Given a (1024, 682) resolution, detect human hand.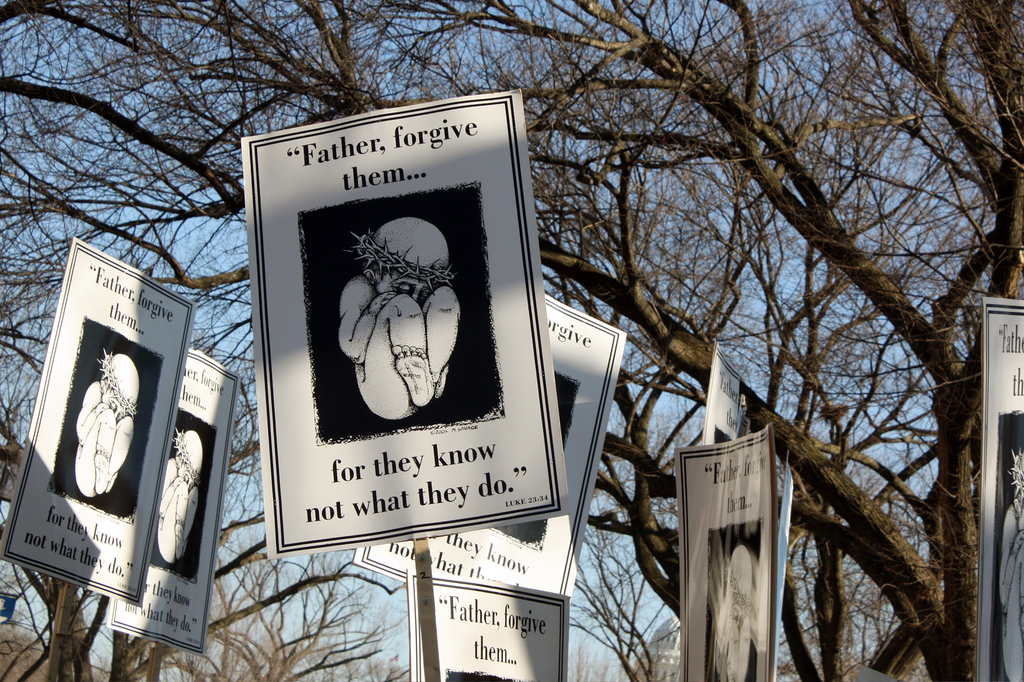
[371,290,397,313].
